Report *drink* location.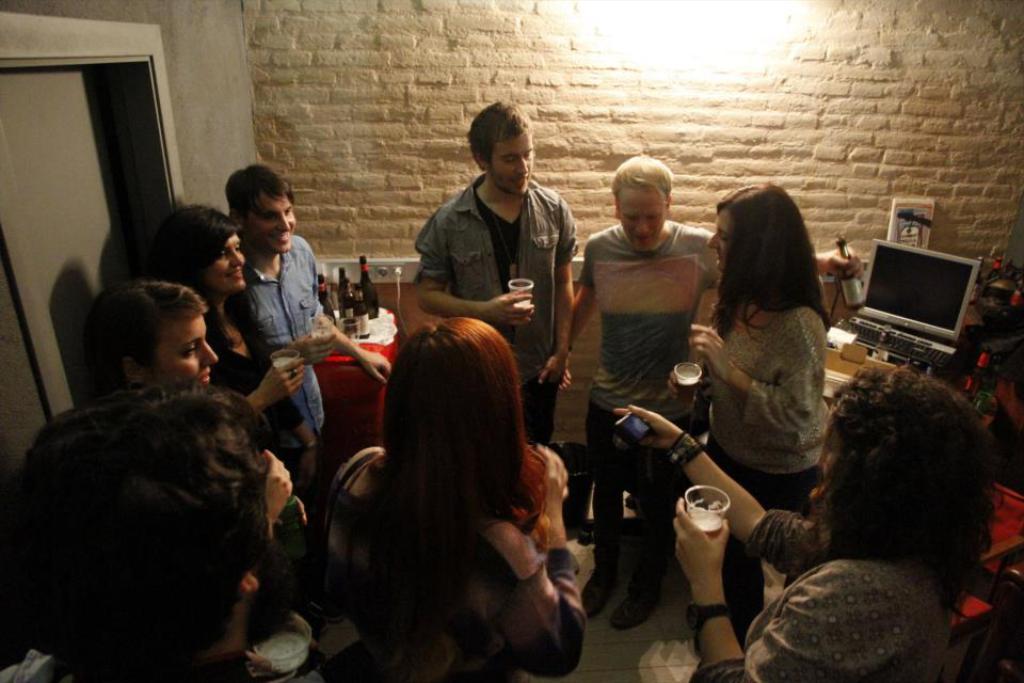
Report: [272,356,291,366].
